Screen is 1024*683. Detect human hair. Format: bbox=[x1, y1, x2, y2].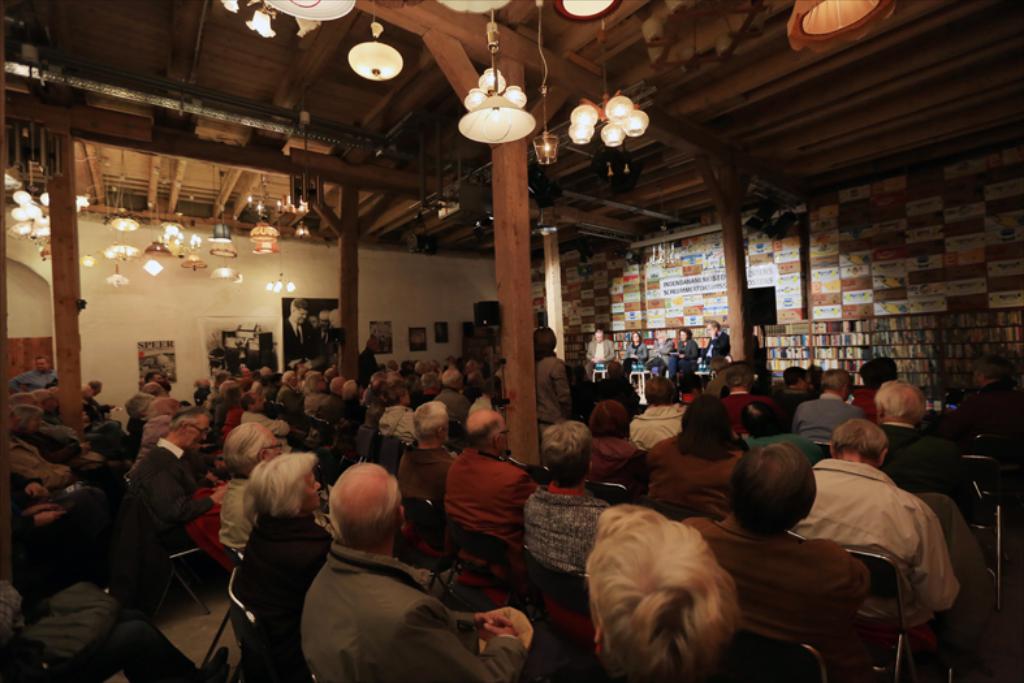
bbox=[170, 405, 215, 435].
